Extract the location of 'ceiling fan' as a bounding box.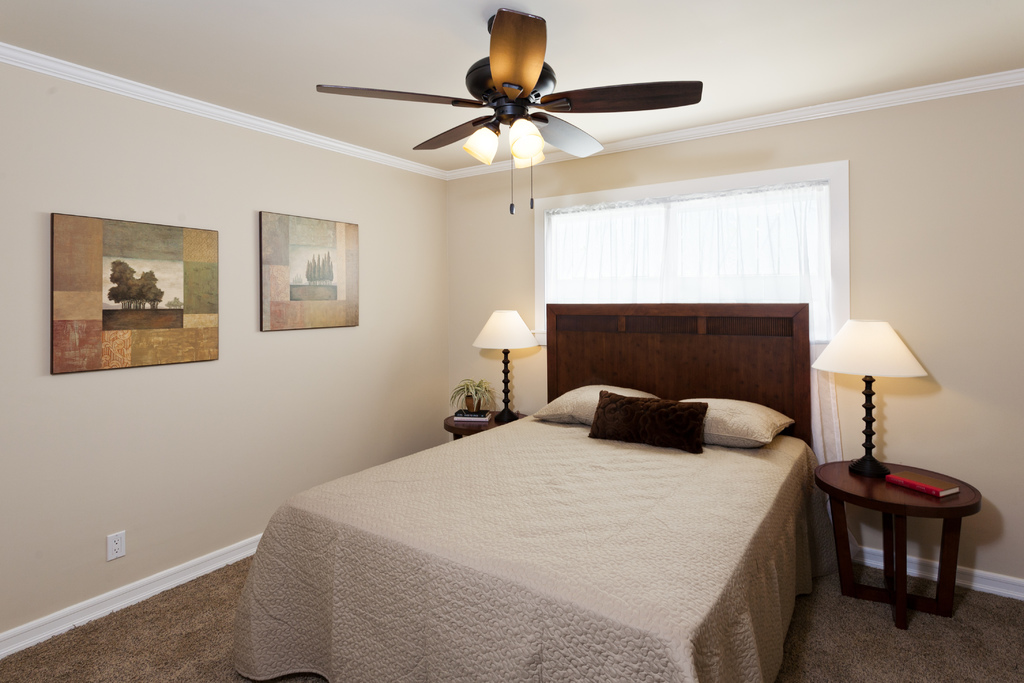
box(314, 6, 701, 214).
